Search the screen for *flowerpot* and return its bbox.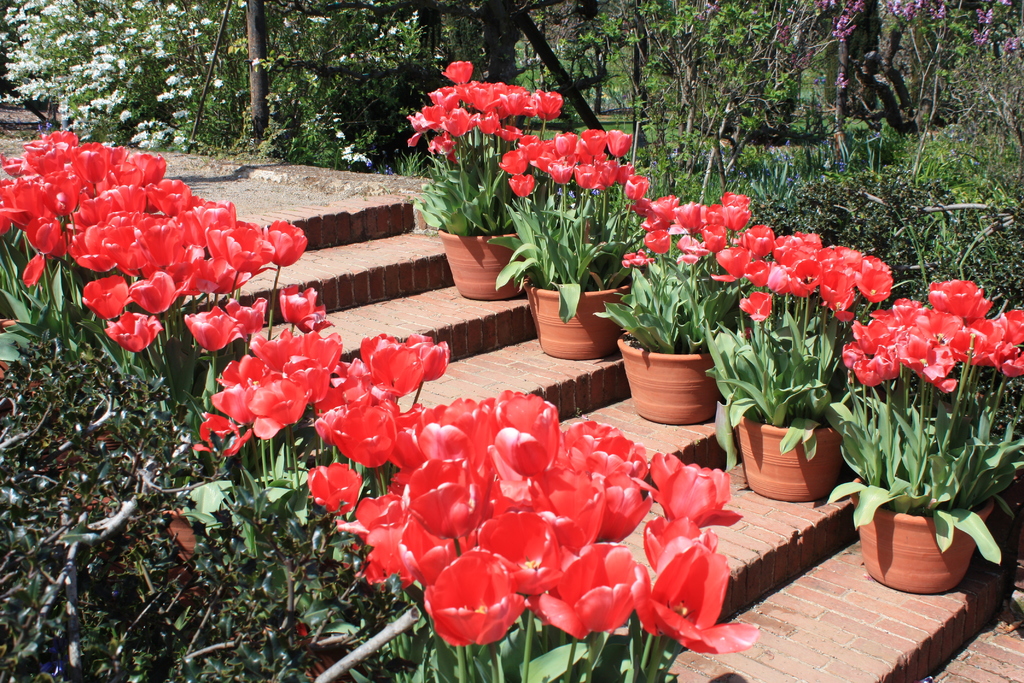
Found: (861,486,990,597).
